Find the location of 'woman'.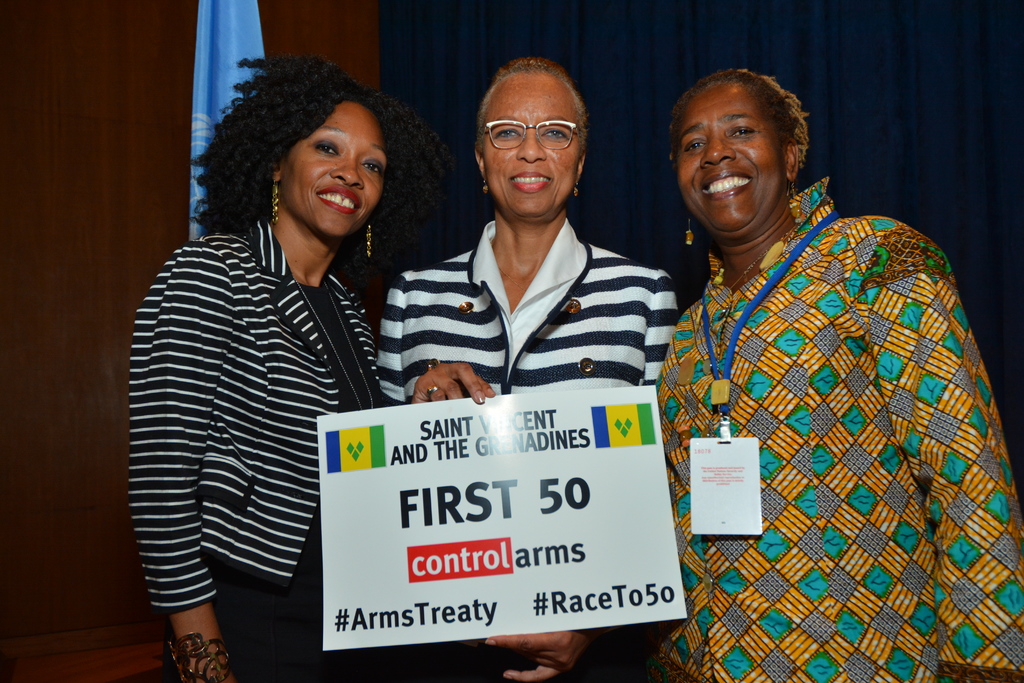
Location: select_region(655, 68, 1023, 682).
